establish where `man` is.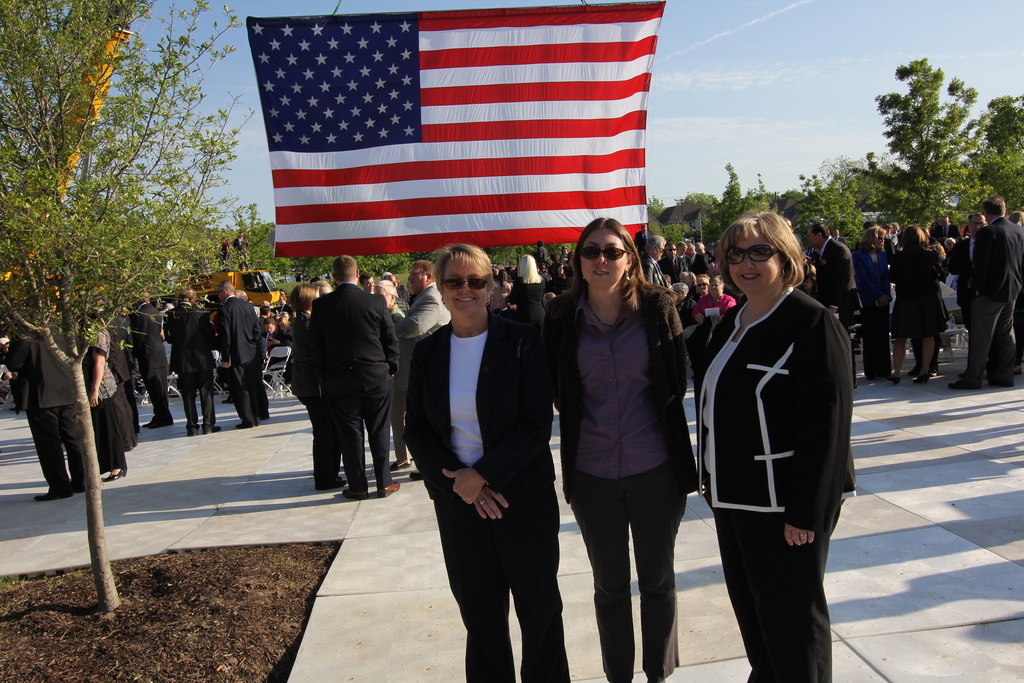
Established at bbox=(881, 222, 891, 243).
